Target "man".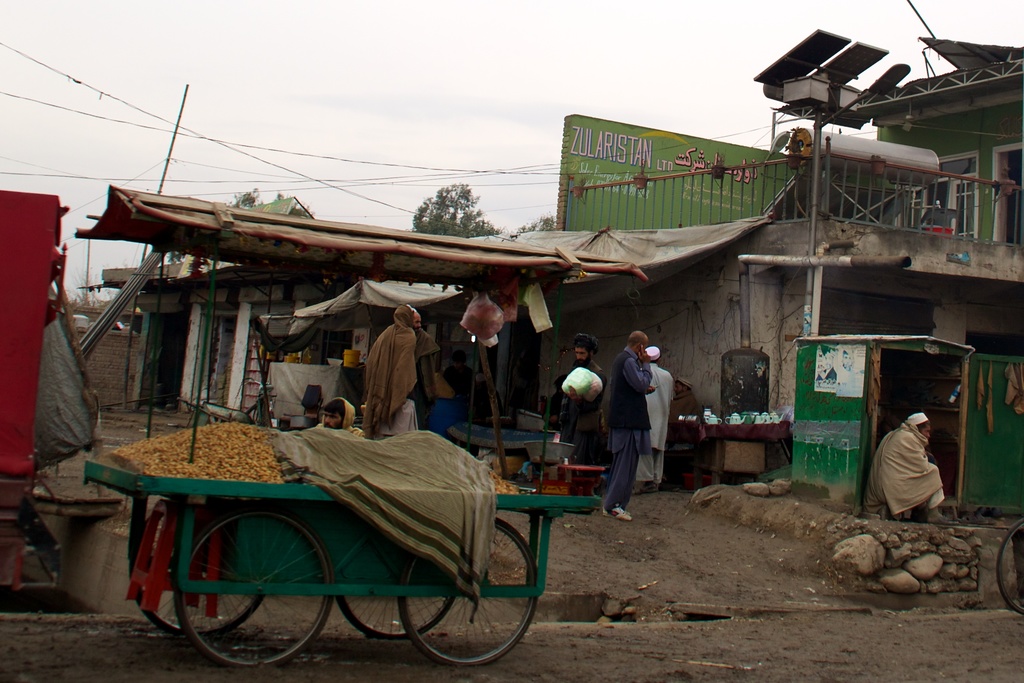
Target region: locate(596, 329, 664, 545).
